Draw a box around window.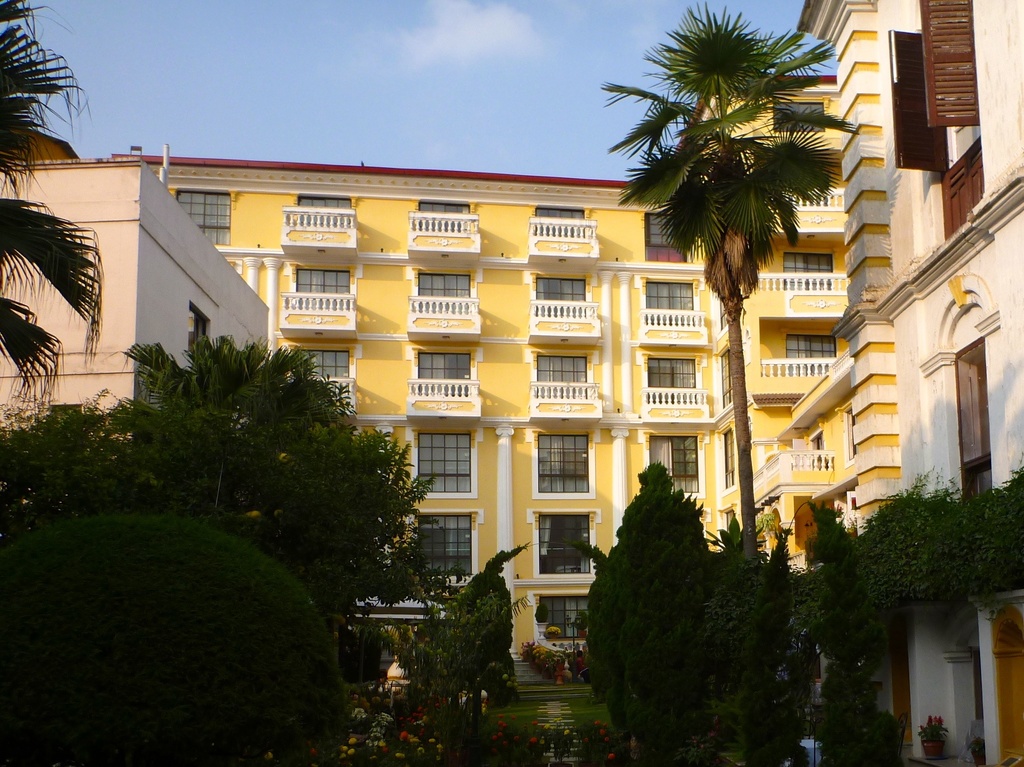
644:357:696:406.
